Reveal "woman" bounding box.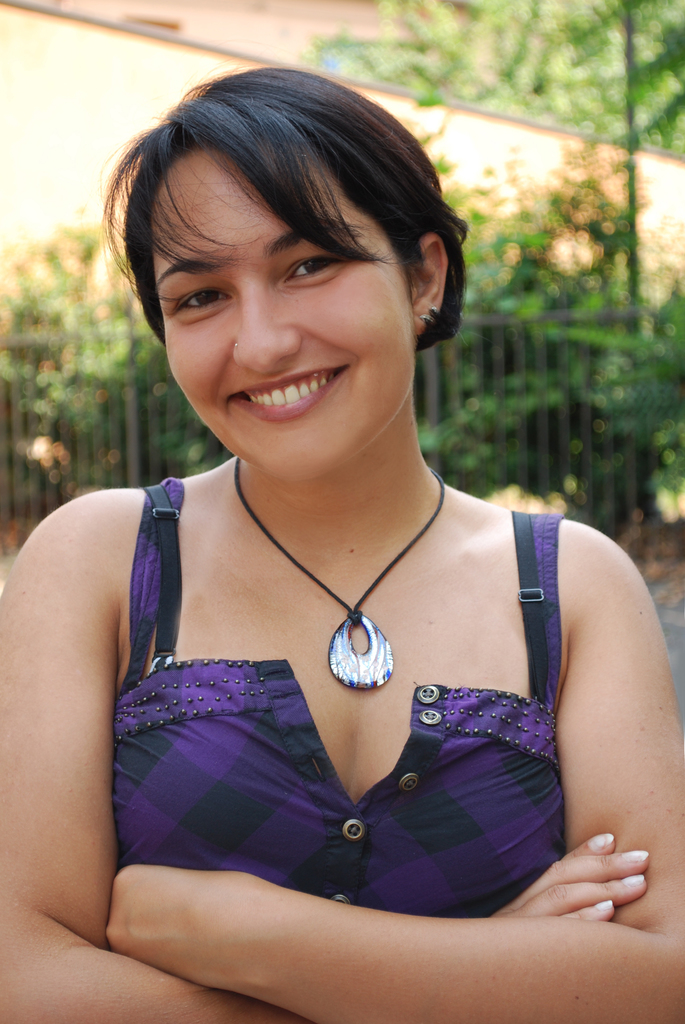
Revealed: 30,57,654,960.
